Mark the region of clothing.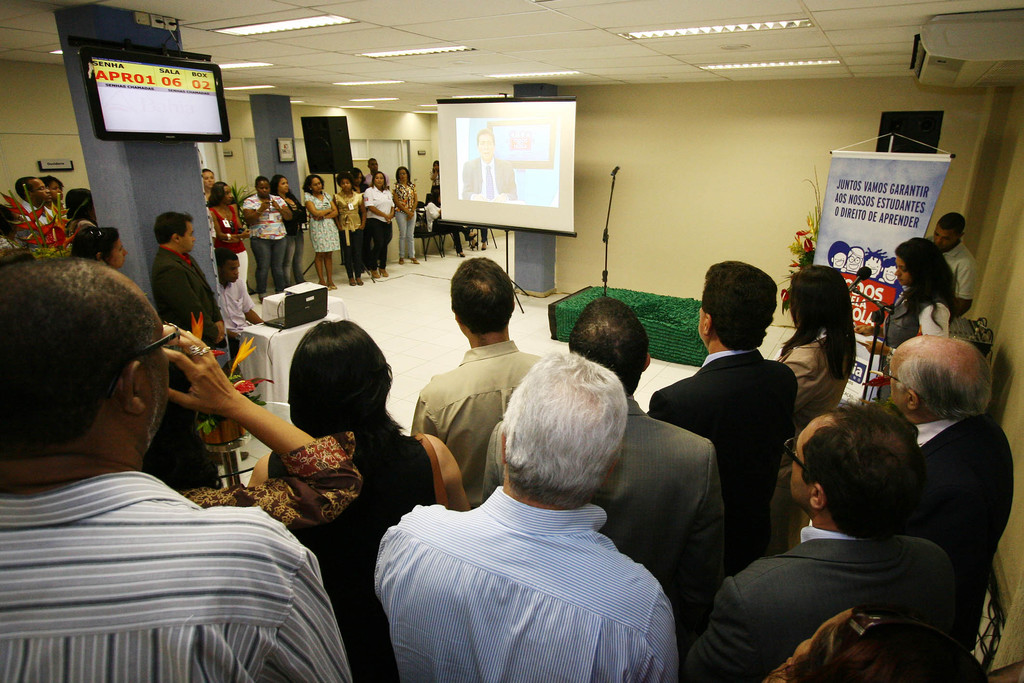
Region: (left=19, top=199, right=68, bottom=247).
